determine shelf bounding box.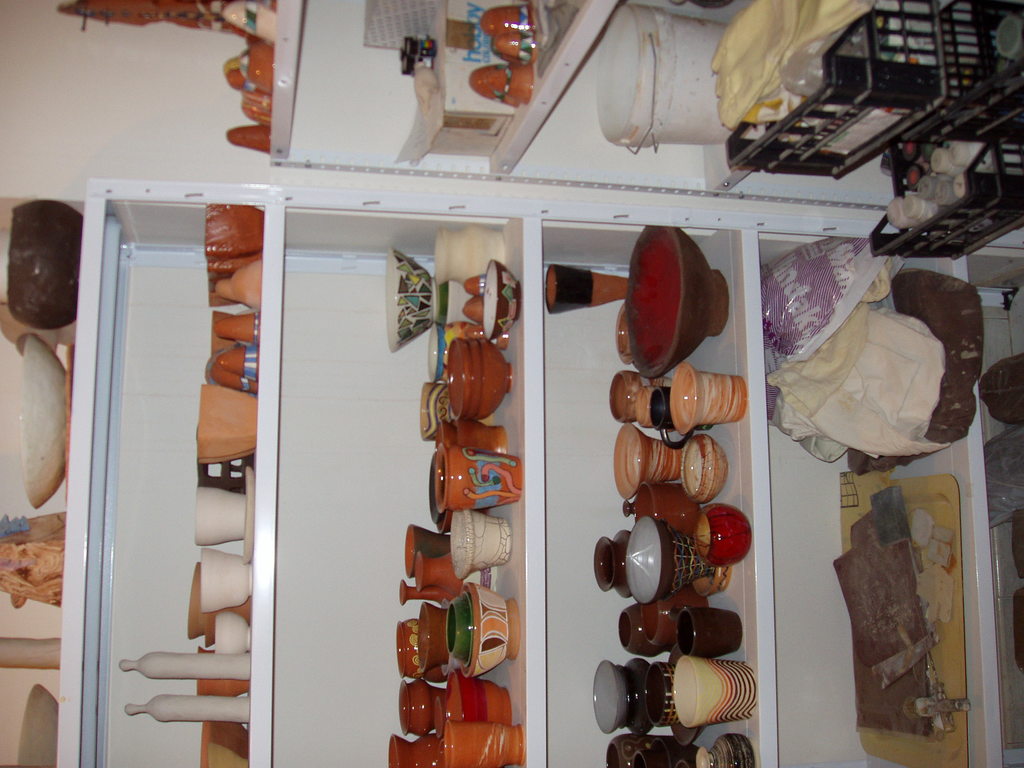
Determined: (253, 0, 1009, 196).
